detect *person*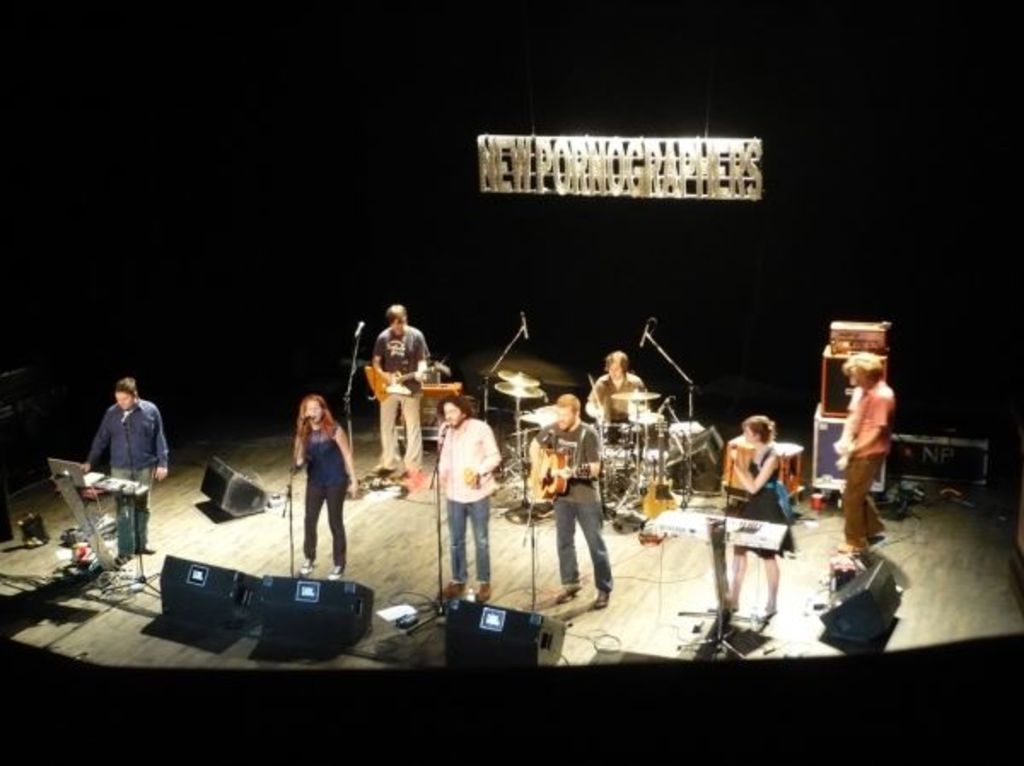
(x1=372, y1=304, x2=432, y2=476)
